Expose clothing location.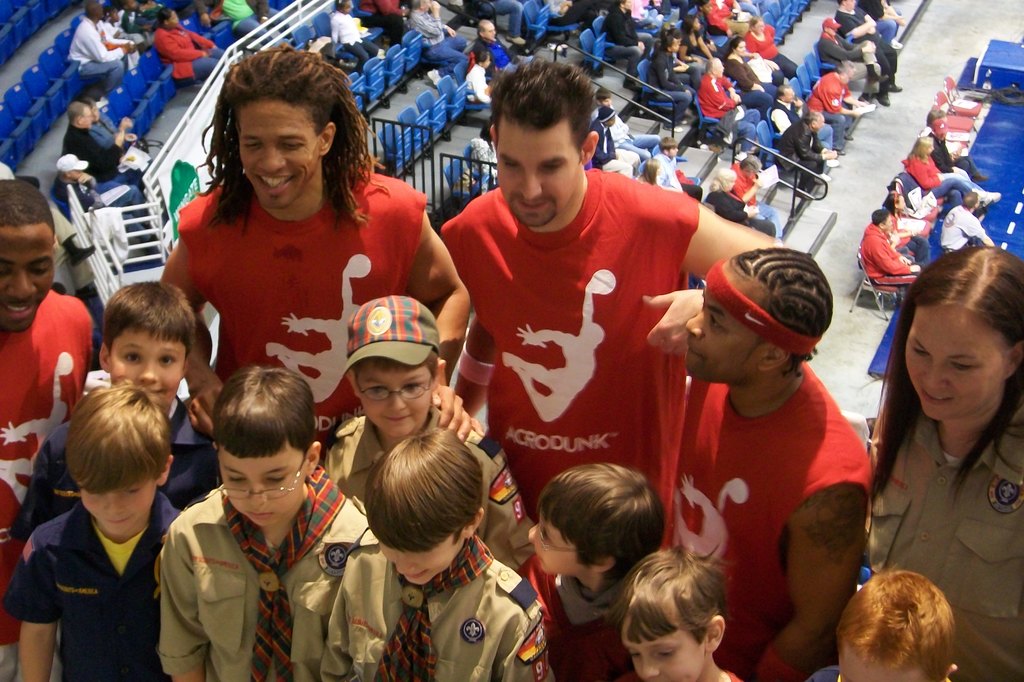
Exposed at (left=591, top=116, right=639, bottom=178).
